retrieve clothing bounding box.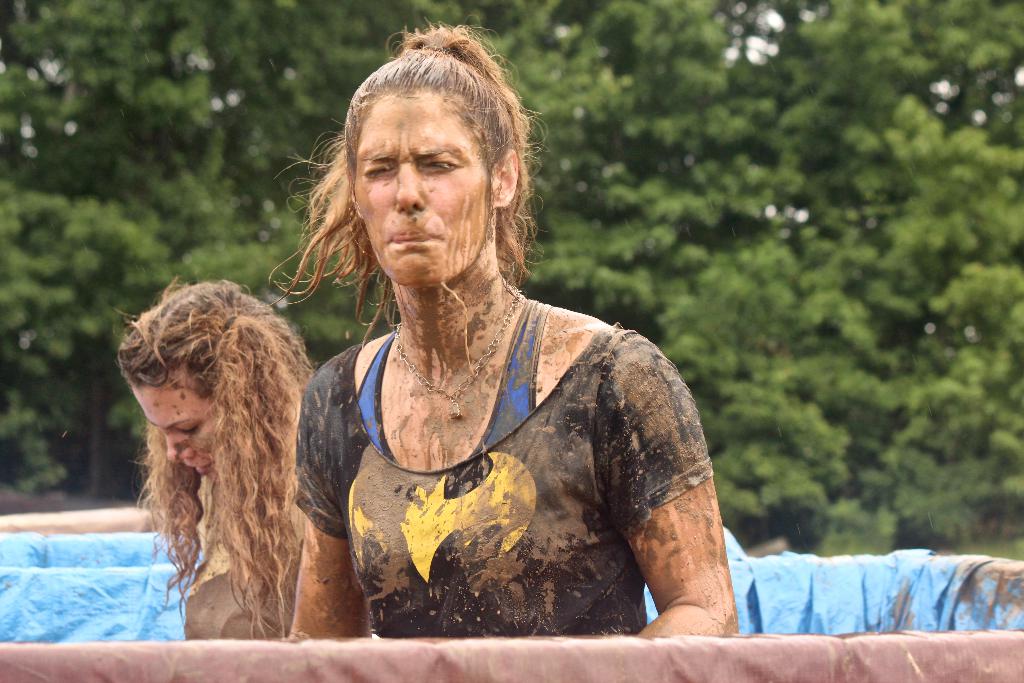
Bounding box: 179:498:328:652.
